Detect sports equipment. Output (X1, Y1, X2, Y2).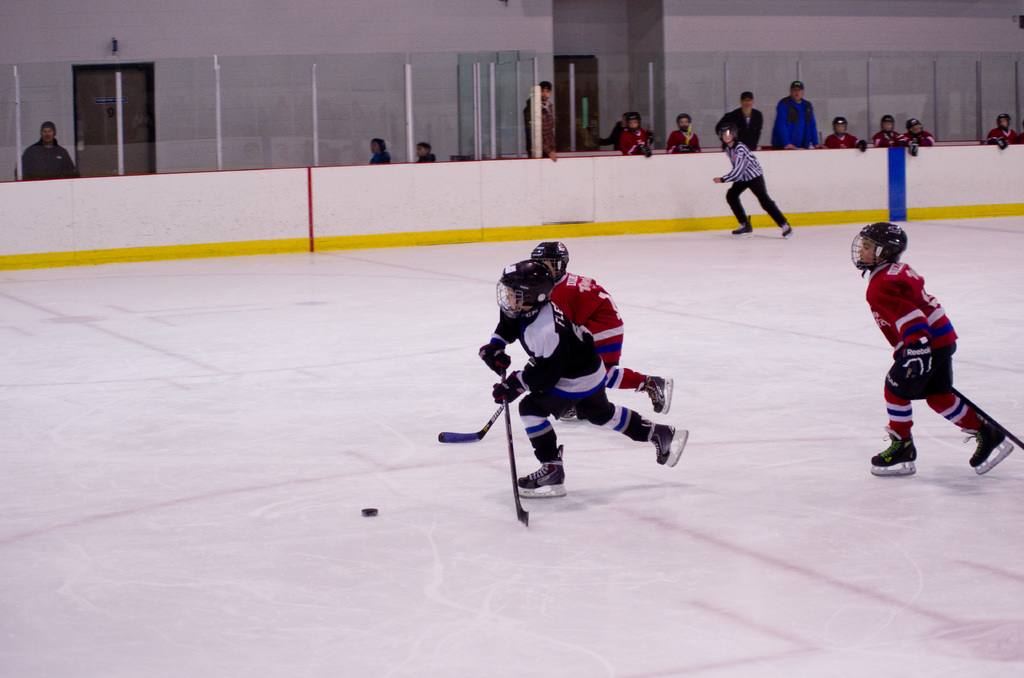
(645, 374, 673, 414).
